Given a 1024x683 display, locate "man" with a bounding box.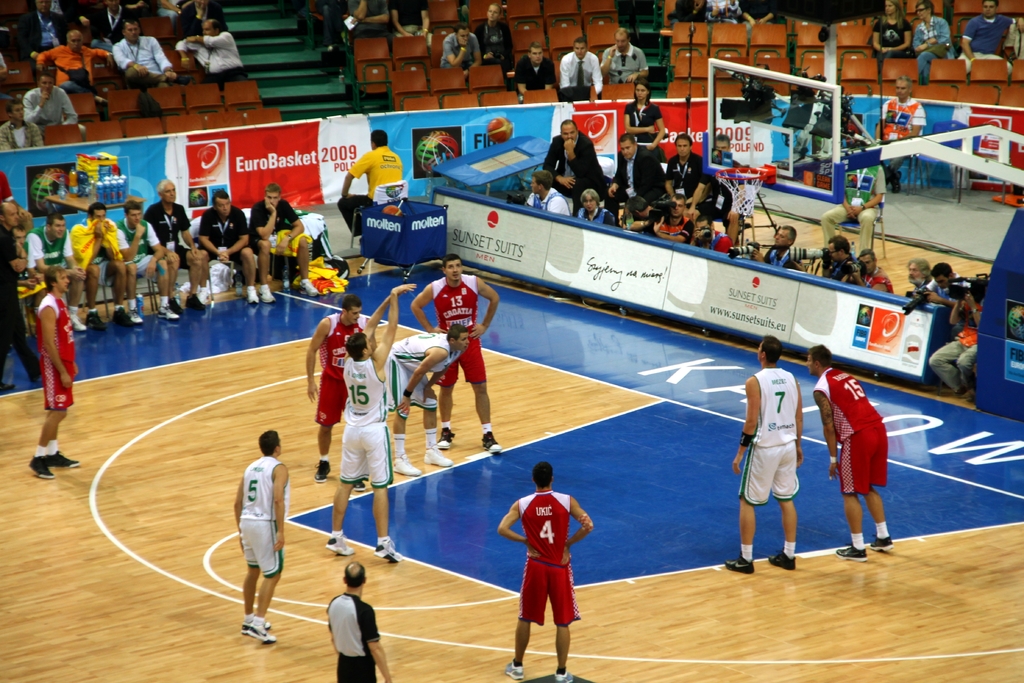
Located: bbox=[231, 429, 289, 645].
